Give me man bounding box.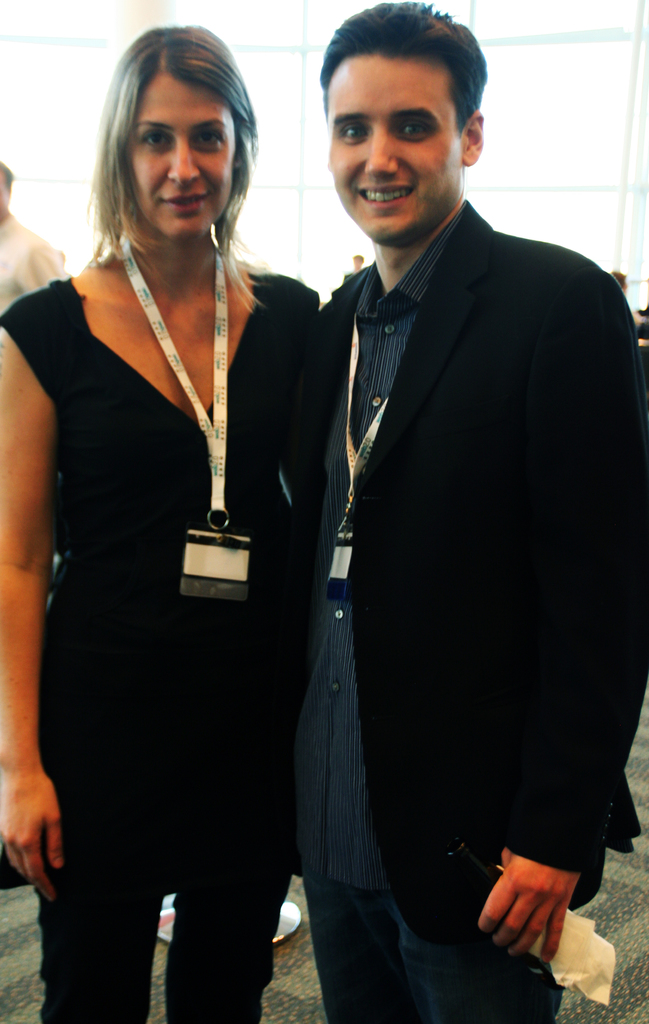
(286,0,648,1023).
